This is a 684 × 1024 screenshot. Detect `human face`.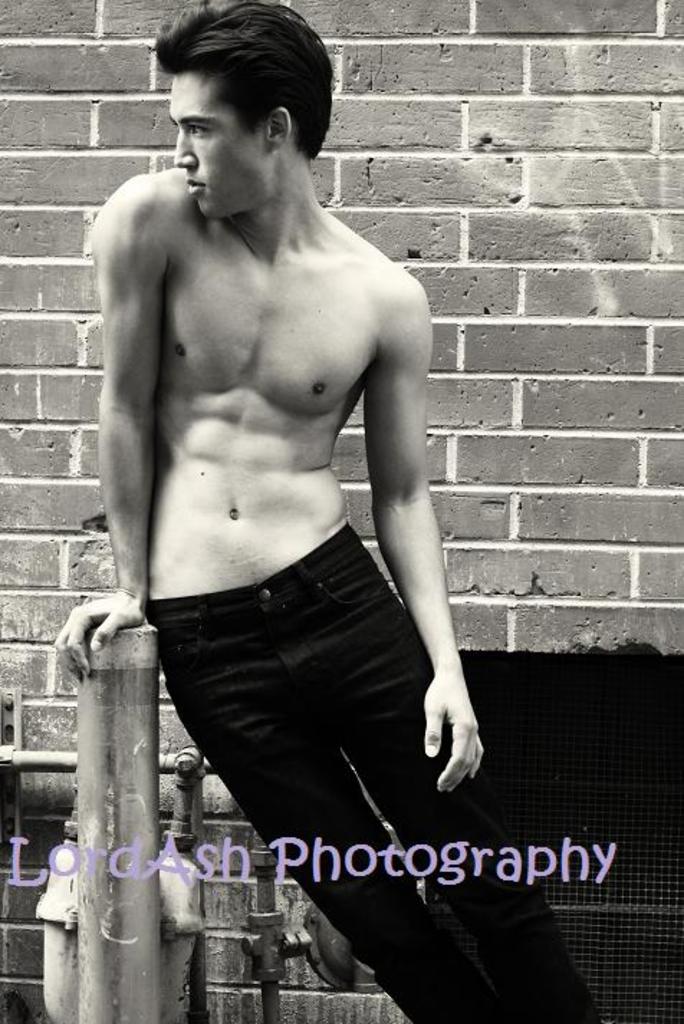
BBox(170, 69, 269, 218).
